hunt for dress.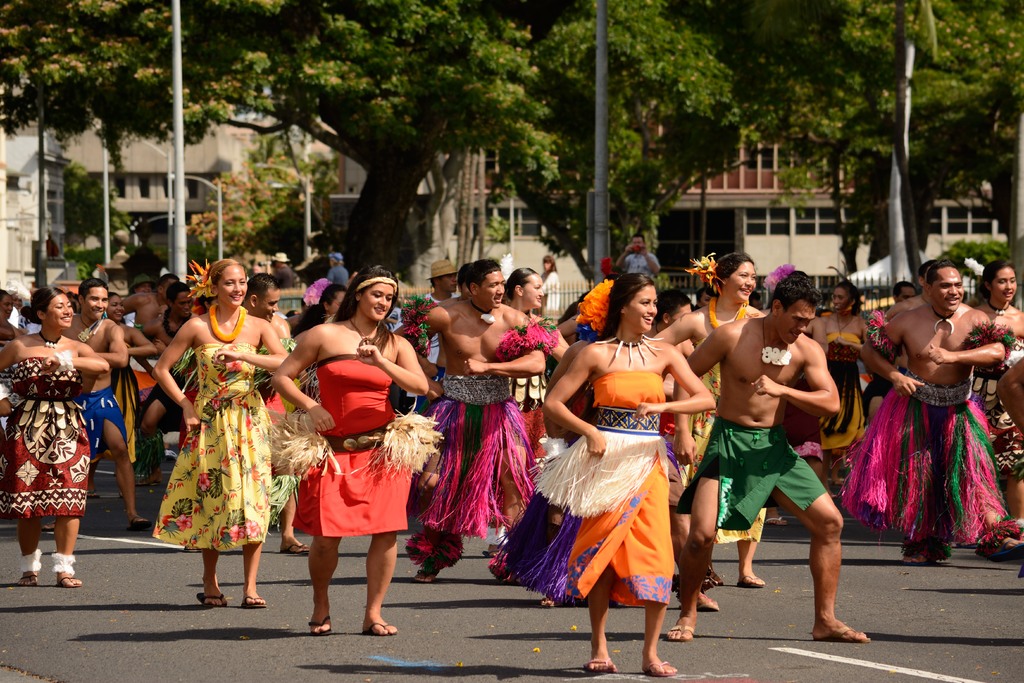
Hunted down at l=824, t=322, r=865, b=492.
